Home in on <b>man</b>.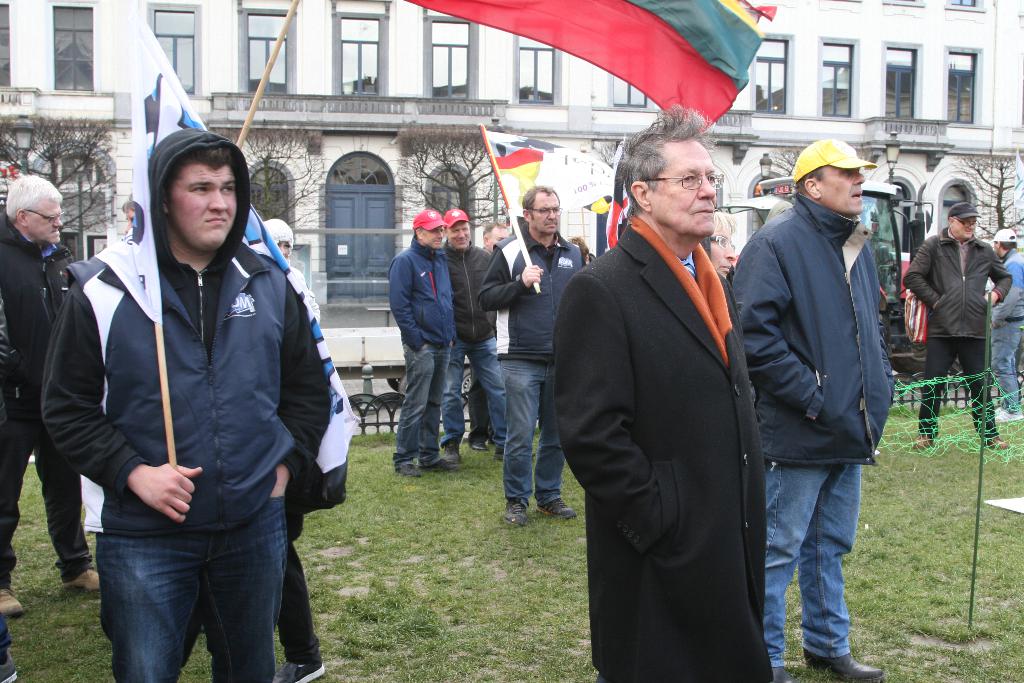
Homed in at bbox=[387, 205, 463, 478].
